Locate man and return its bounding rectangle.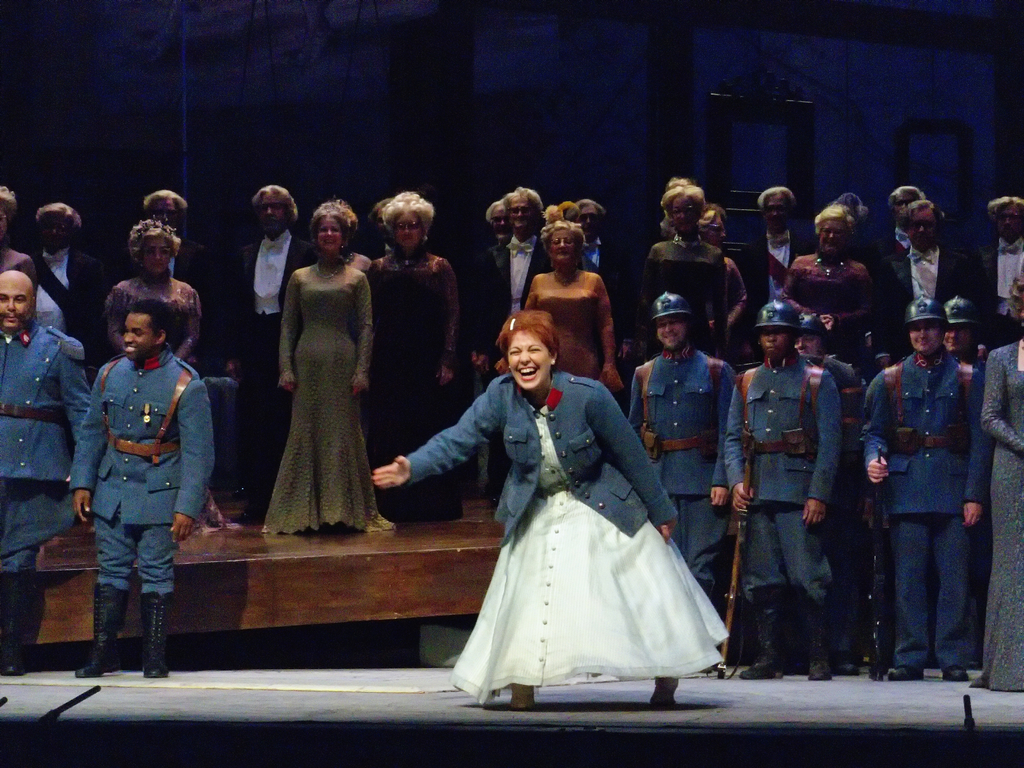
bbox=[866, 183, 922, 268].
